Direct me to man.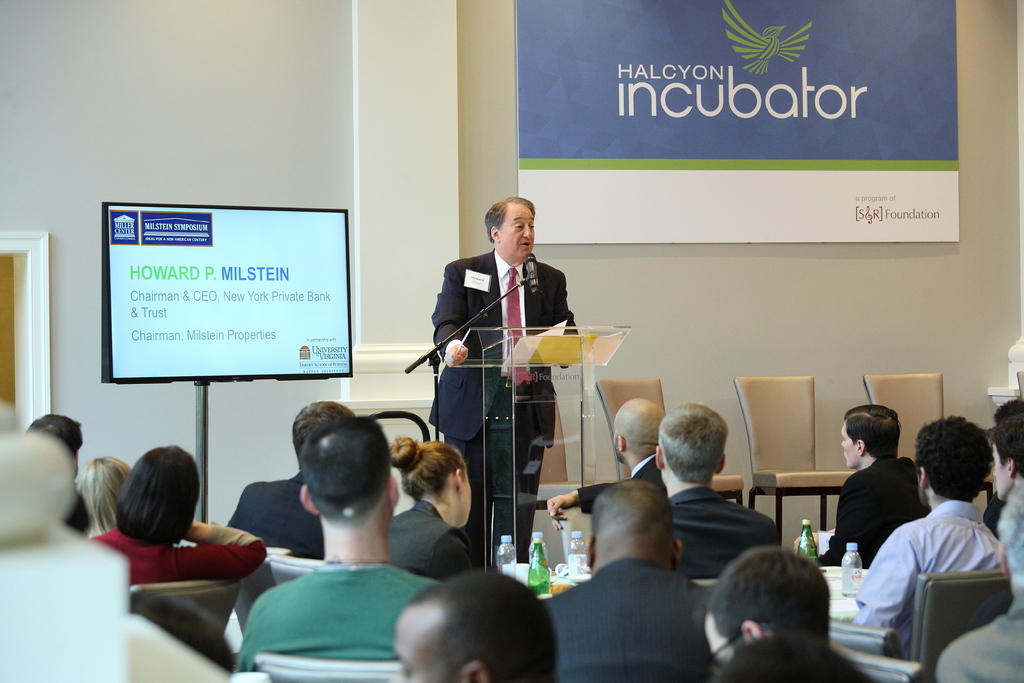
Direction: [27,413,84,529].
